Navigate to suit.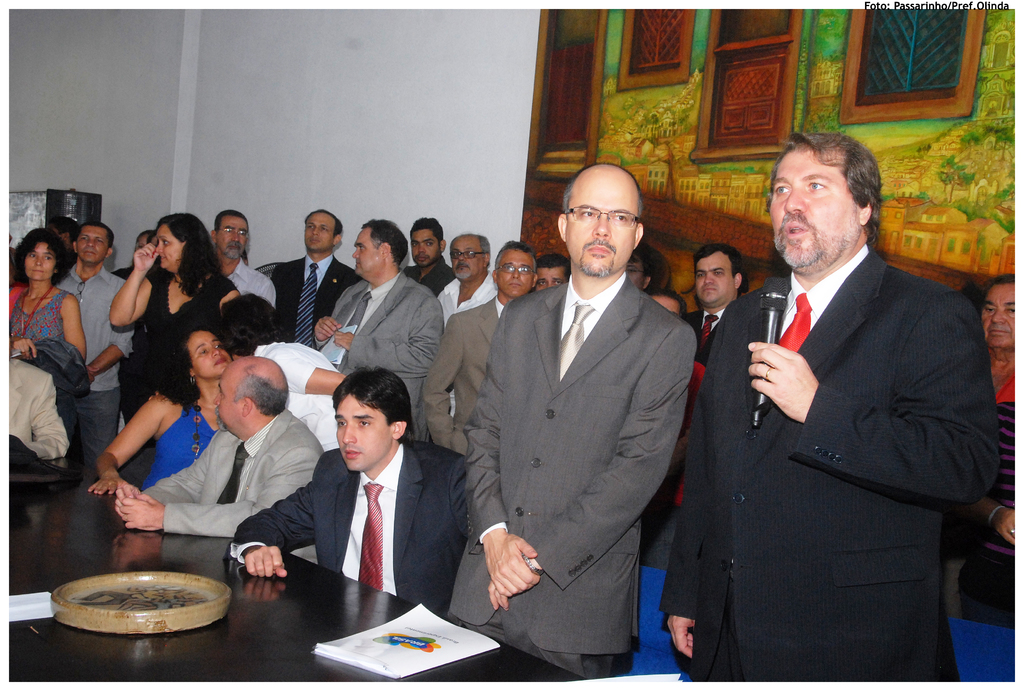
Navigation target: box=[684, 308, 732, 362].
